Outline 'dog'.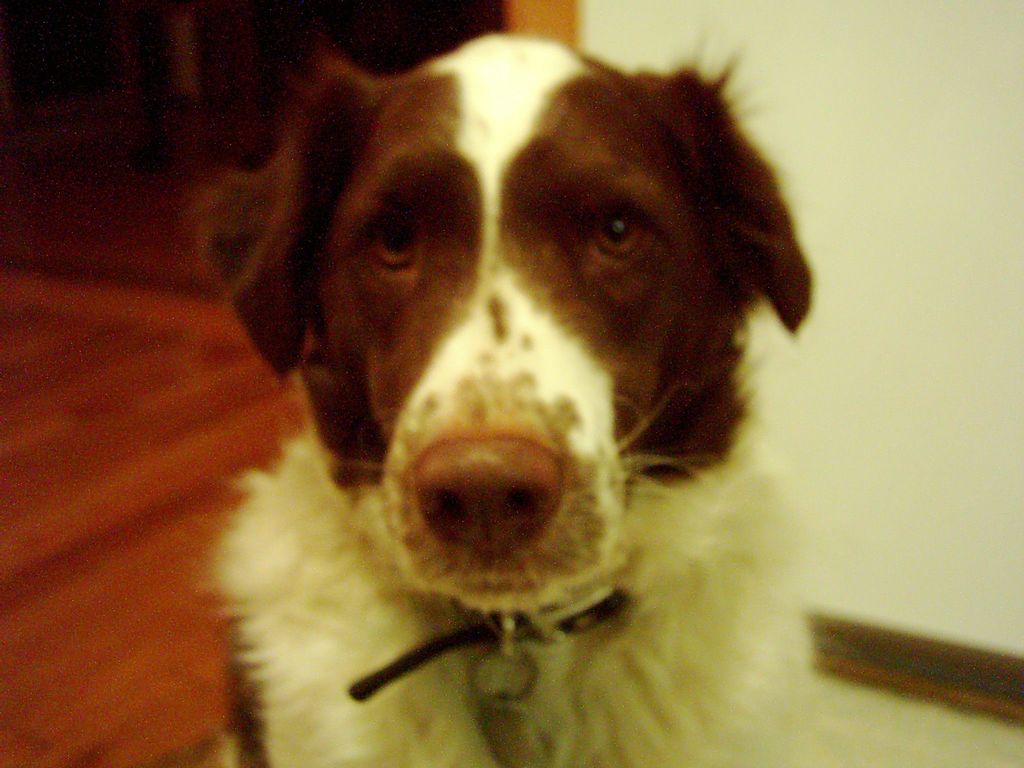
Outline: (x1=196, y1=22, x2=836, y2=767).
